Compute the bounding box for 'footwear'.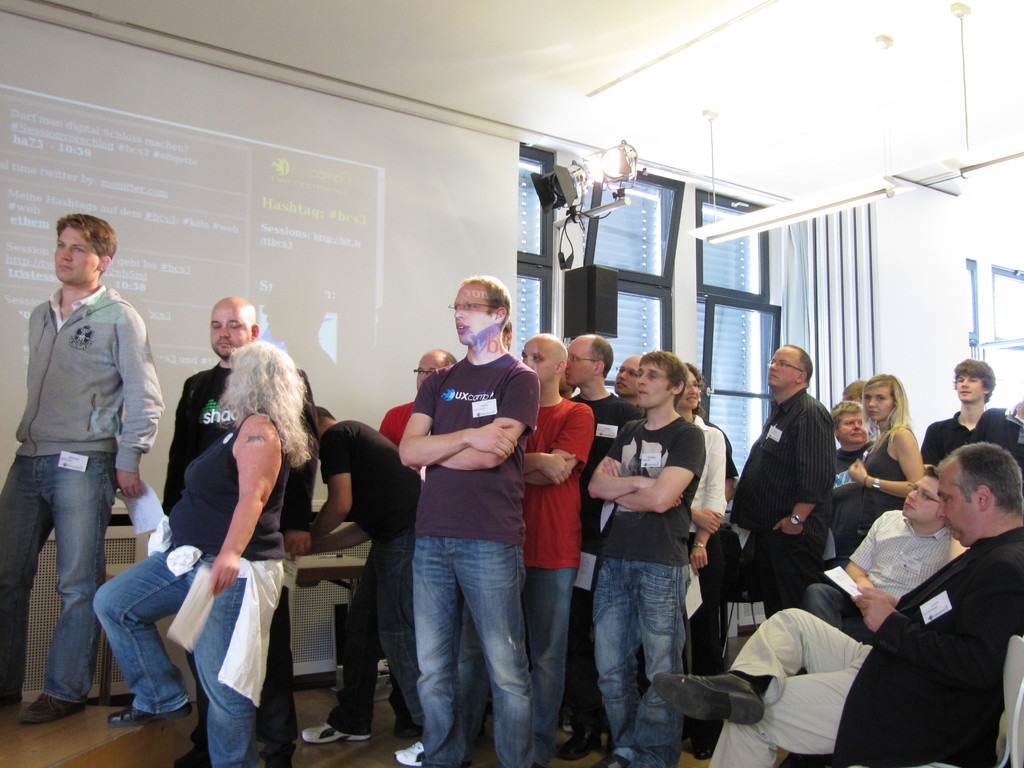
587:756:625:767.
